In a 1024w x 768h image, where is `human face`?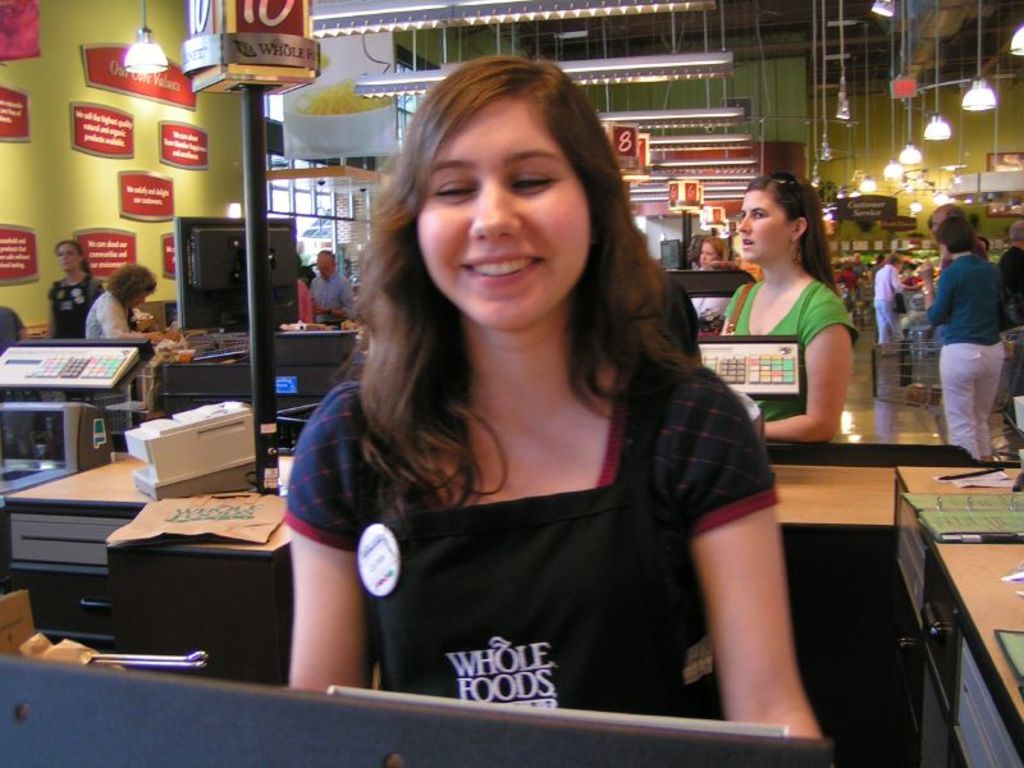
bbox=(128, 280, 152, 315).
